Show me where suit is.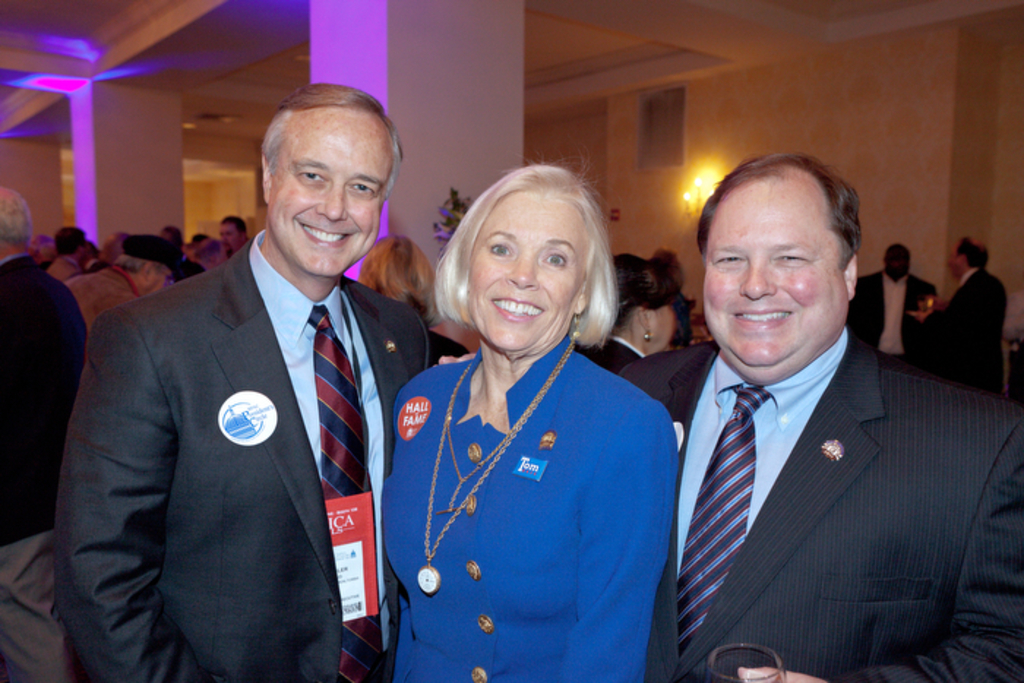
suit is at (left=382, top=331, right=683, bottom=682).
